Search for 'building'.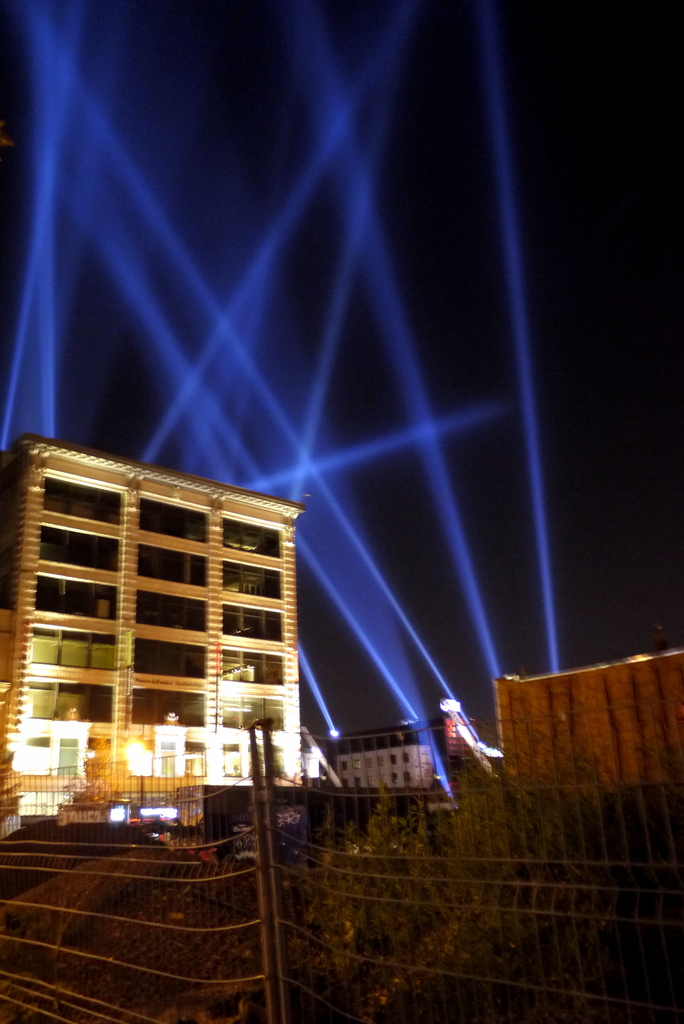
Found at BBox(494, 646, 683, 796).
